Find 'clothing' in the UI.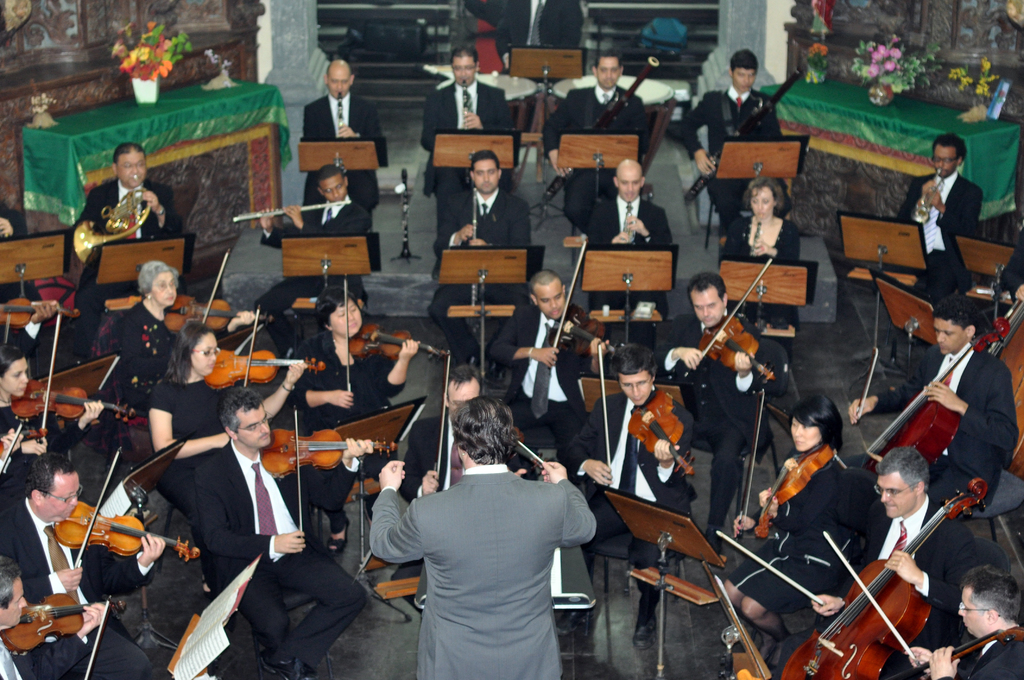
UI element at bbox(294, 101, 379, 236).
